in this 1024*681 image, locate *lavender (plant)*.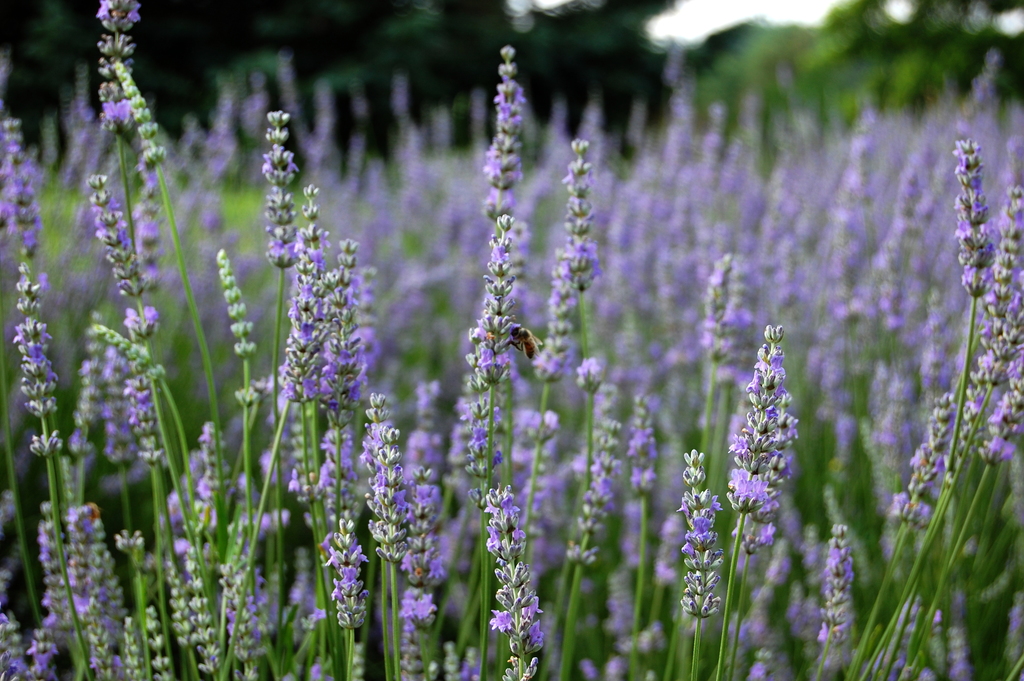
Bounding box: <region>208, 249, 266, 623</region>.
